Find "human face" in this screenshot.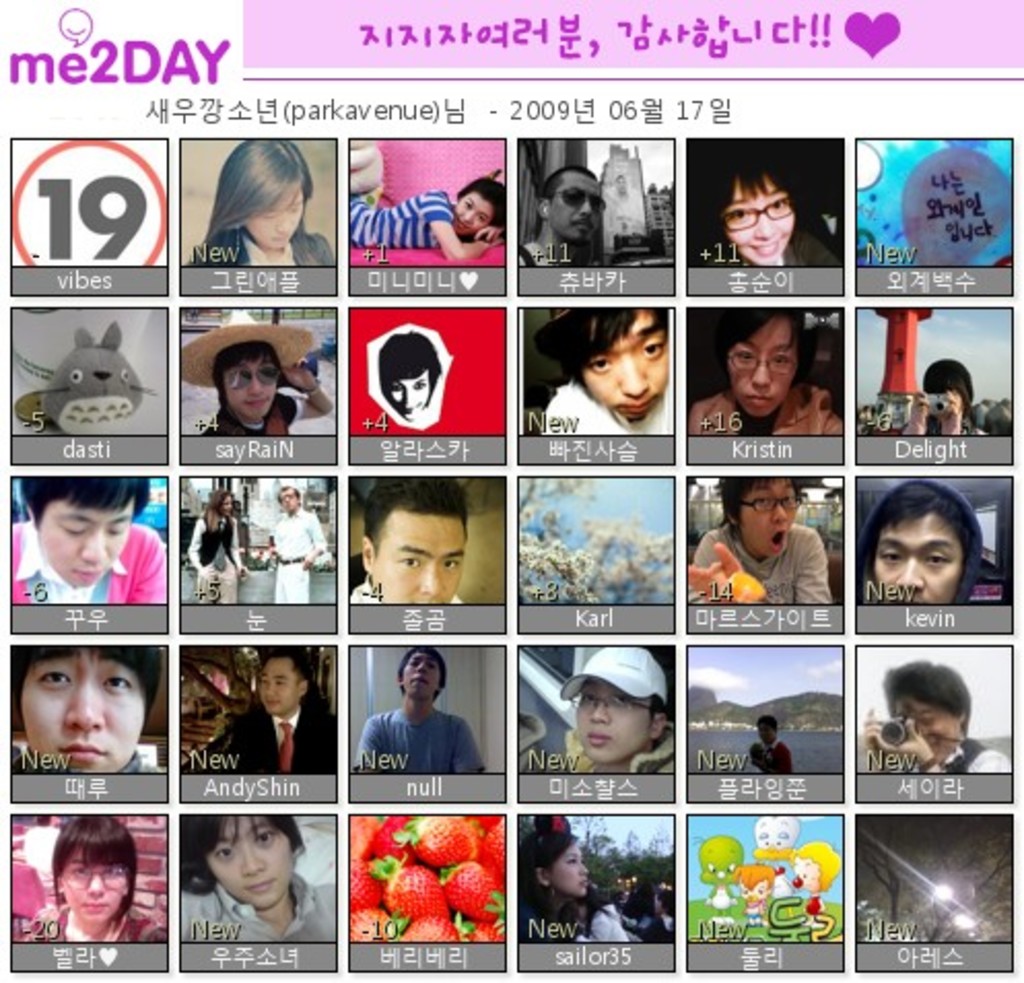
The bounding box for "human face" is 396/647/445/697.
